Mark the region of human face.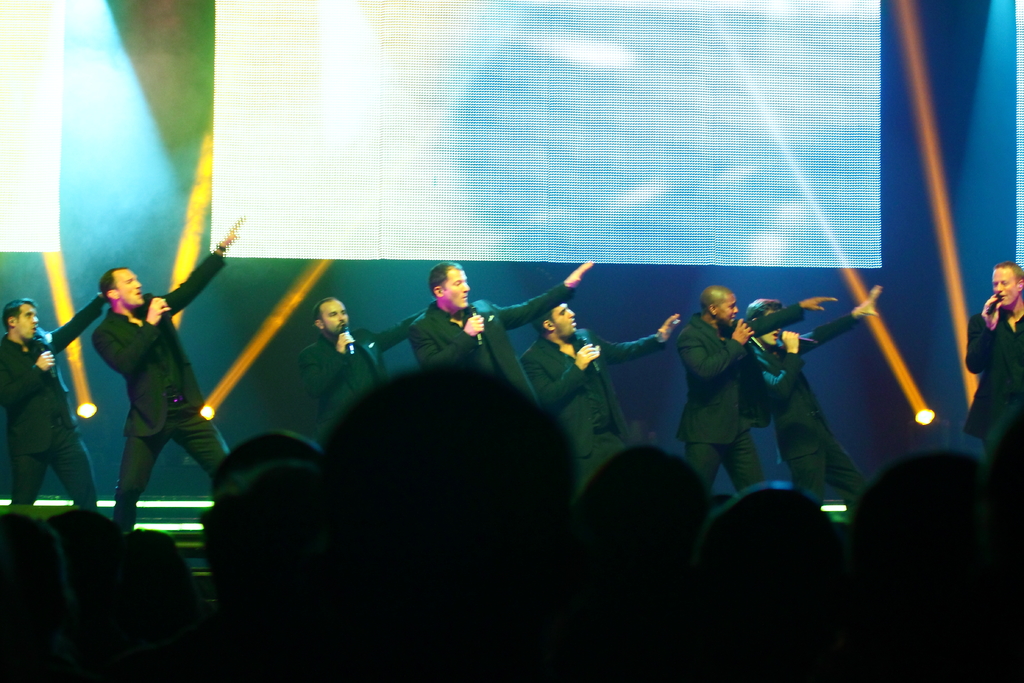
Region: (550,303,578,334).
